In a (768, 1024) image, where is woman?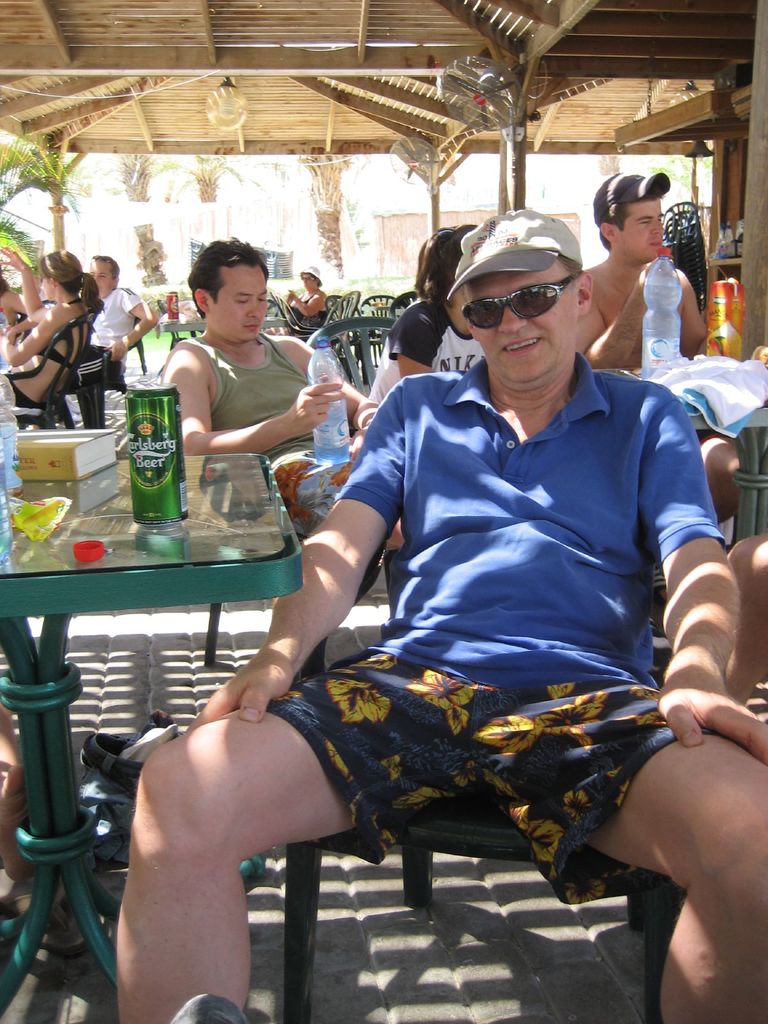
(x1=0, y1=244, x2=108, y2=403).
